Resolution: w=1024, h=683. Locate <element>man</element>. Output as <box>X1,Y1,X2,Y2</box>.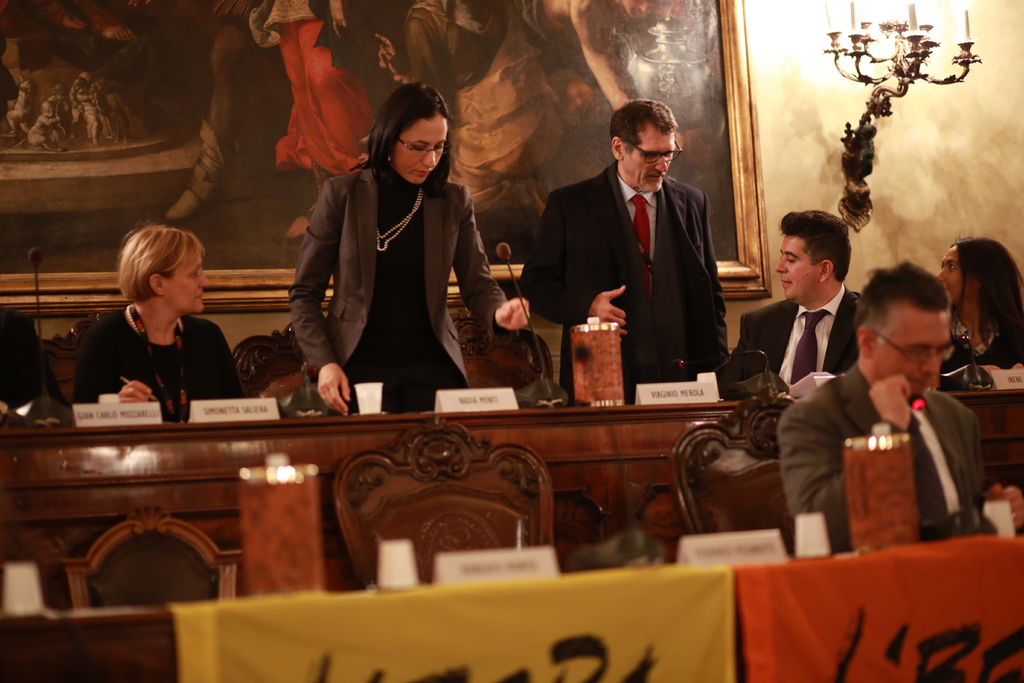
<box>531,104,753,393</box>.
